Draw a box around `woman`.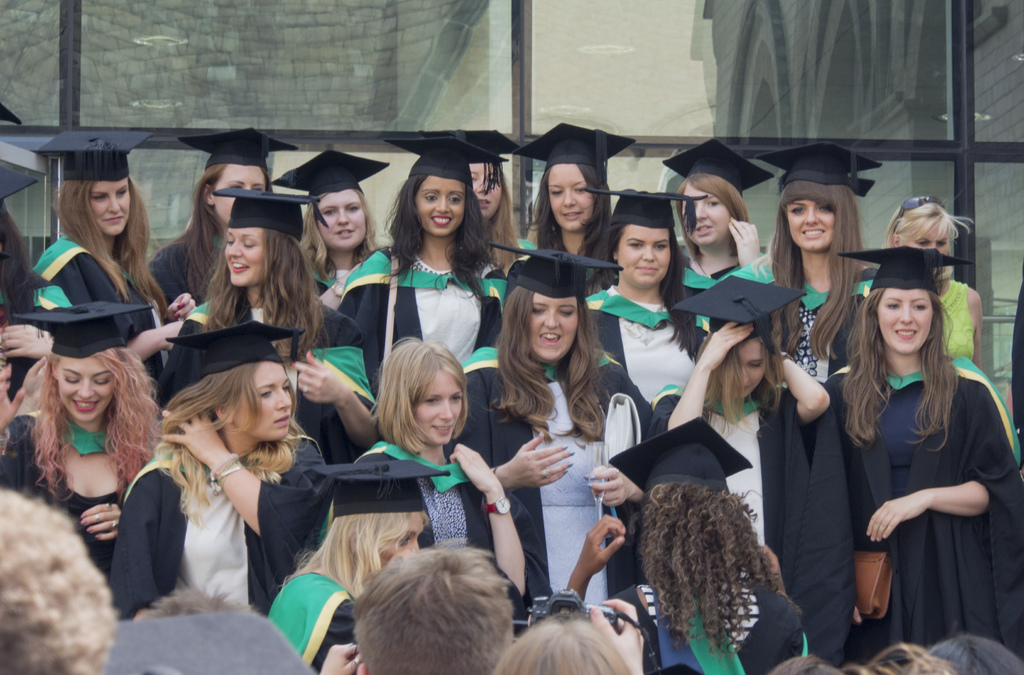
643,264,850,672.
